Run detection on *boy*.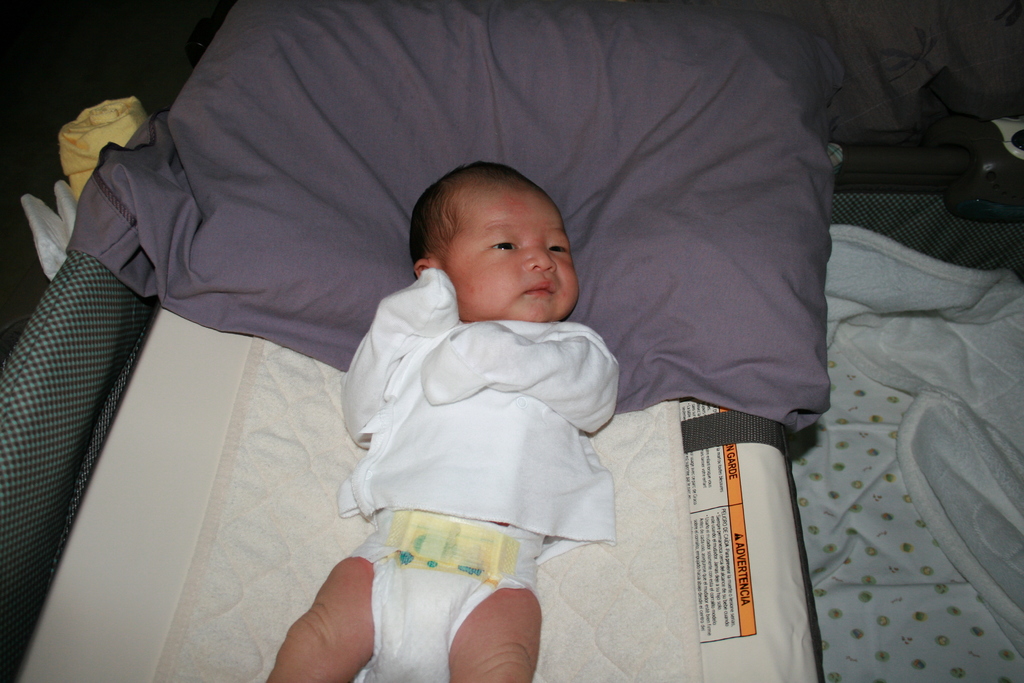
Result: [262, 160, 627, 682].
